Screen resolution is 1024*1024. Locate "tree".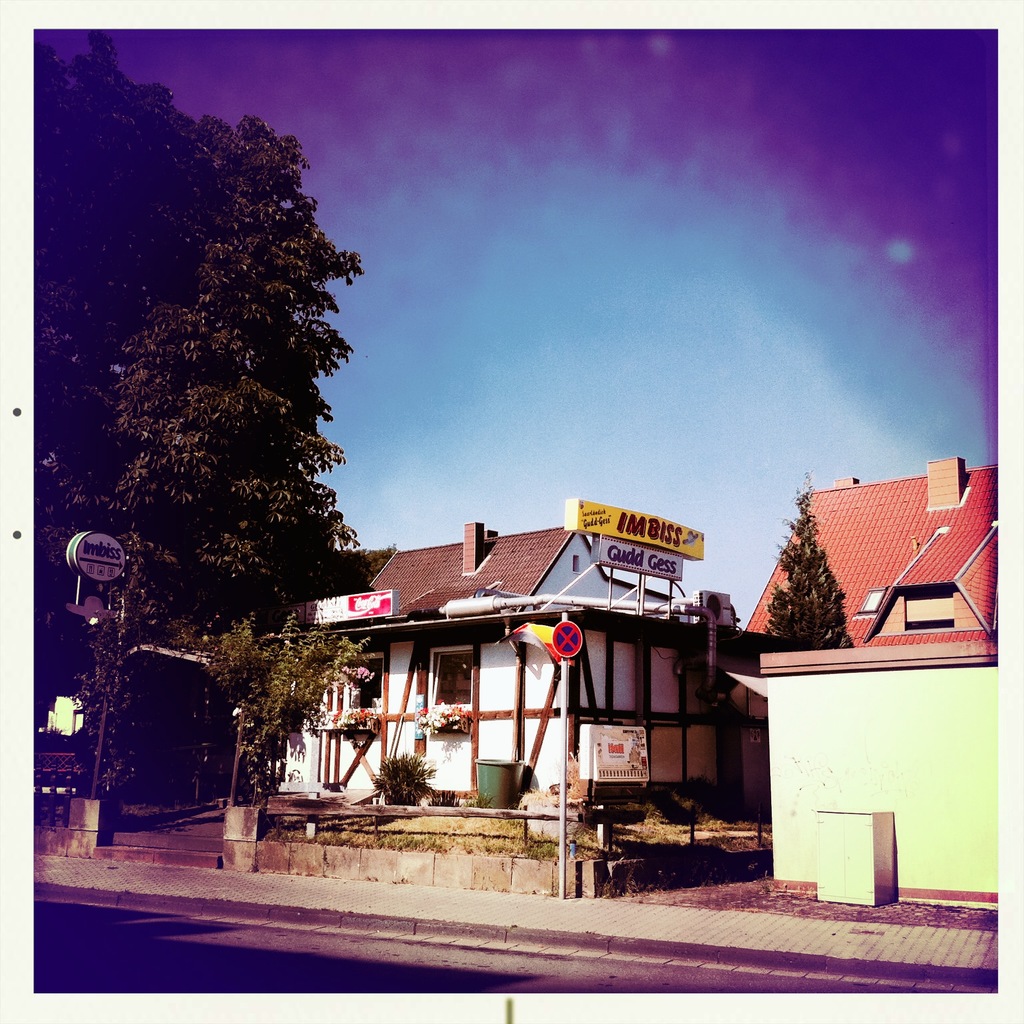
[x1=755, y1=479, x2=858, y2=648].
